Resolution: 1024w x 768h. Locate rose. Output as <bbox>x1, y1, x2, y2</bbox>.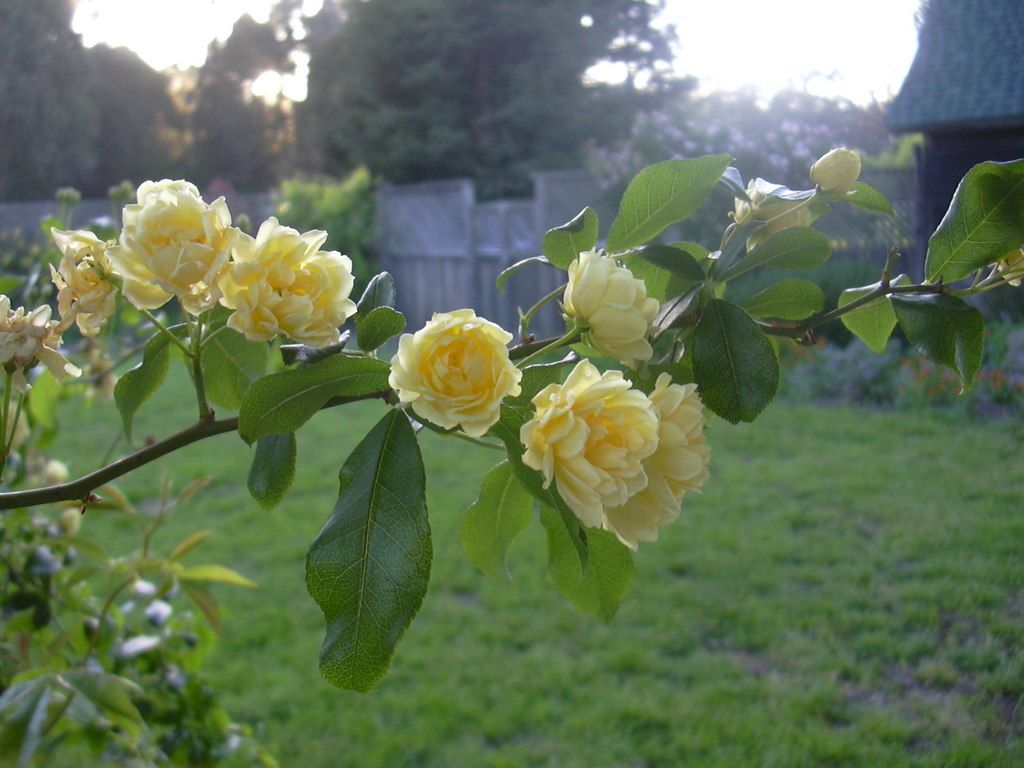
<bbox>104, 173, 236, 319</bbox>.
